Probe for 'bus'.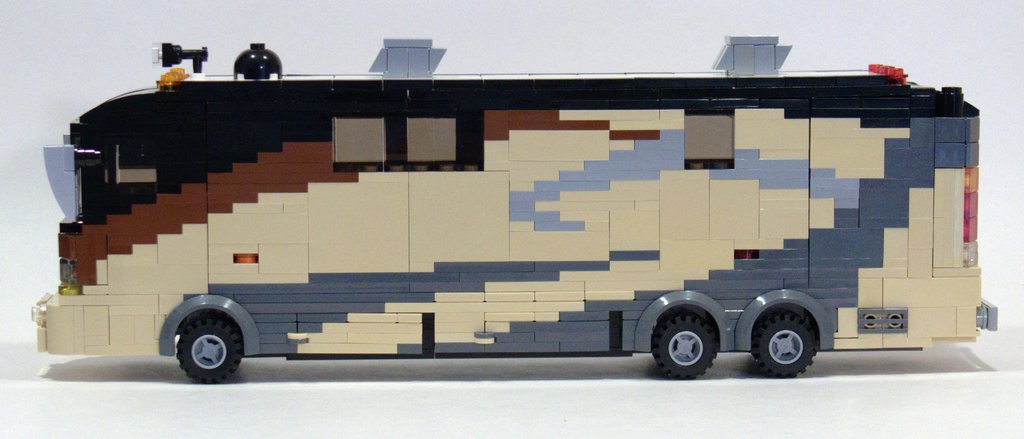
Probe result: x1=28 y1=39 x2=1001 y2=383.
